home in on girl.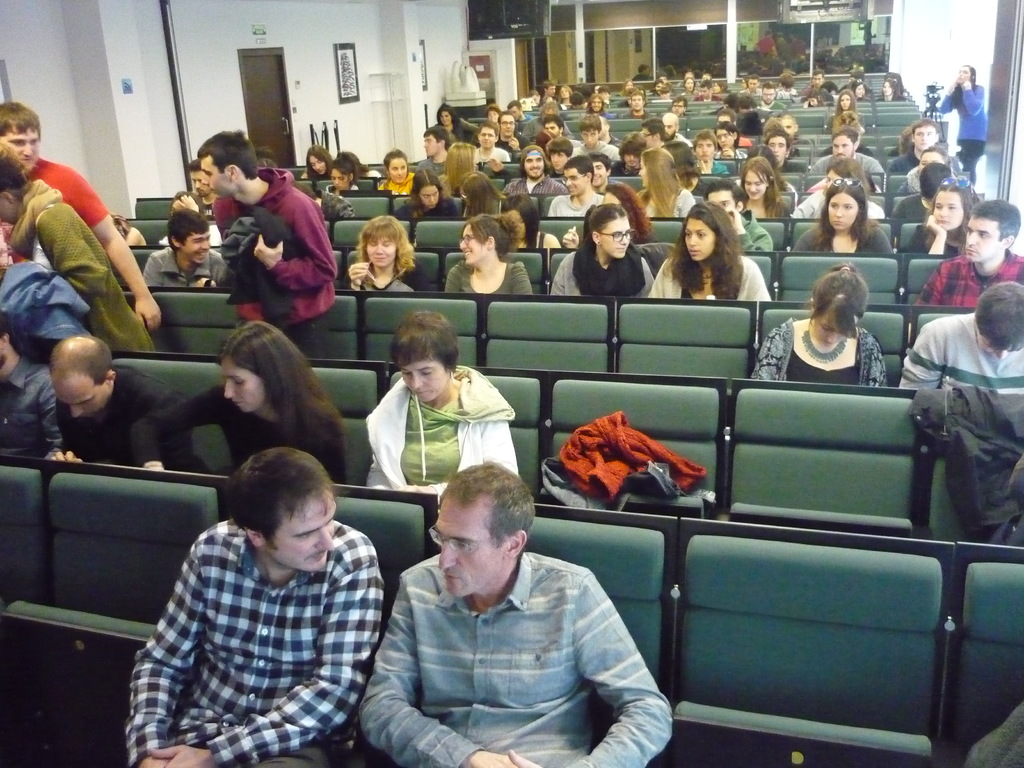
Homed in at x1=126 y1=318 x2=346 y2=479.
